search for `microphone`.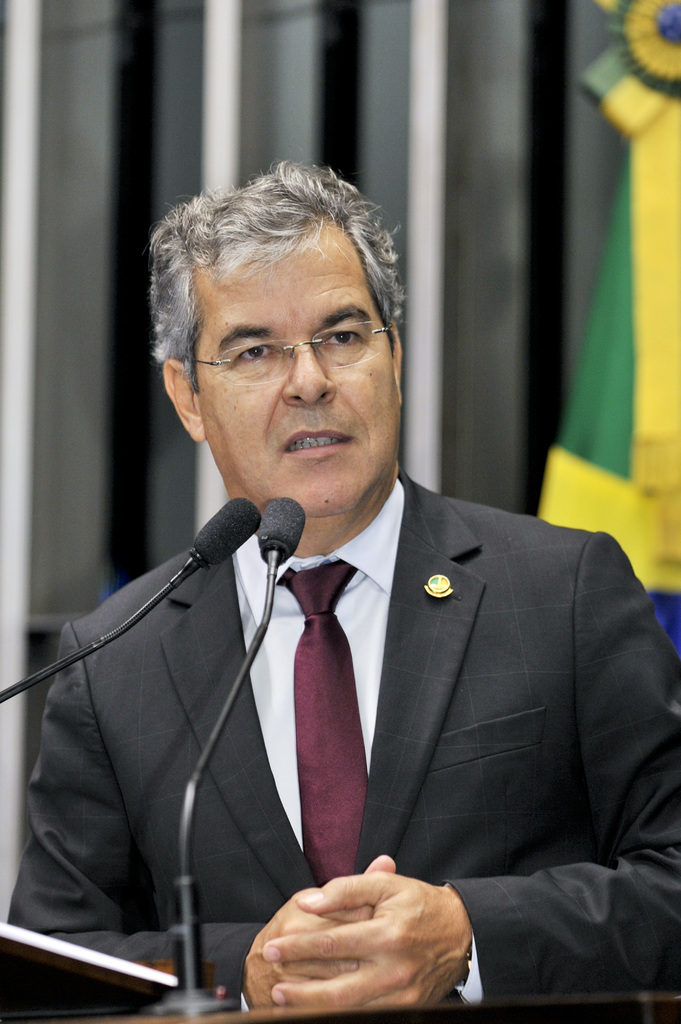
Found at x1=196, y1=494, x2=263, y2=567.
